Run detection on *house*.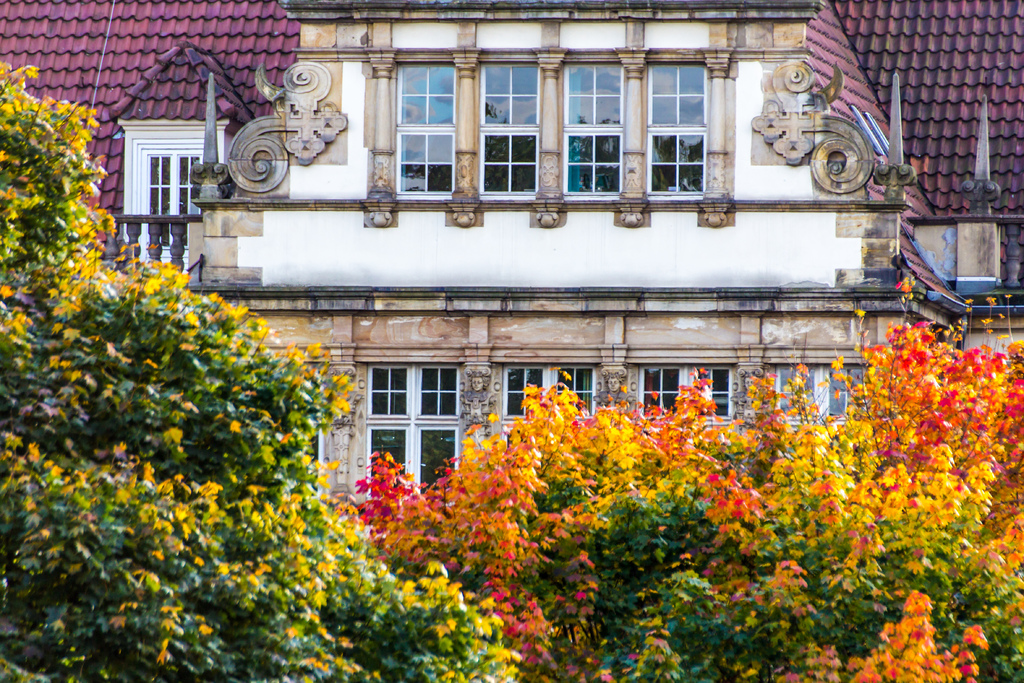
Result: box(76, 0, 980, 531).
